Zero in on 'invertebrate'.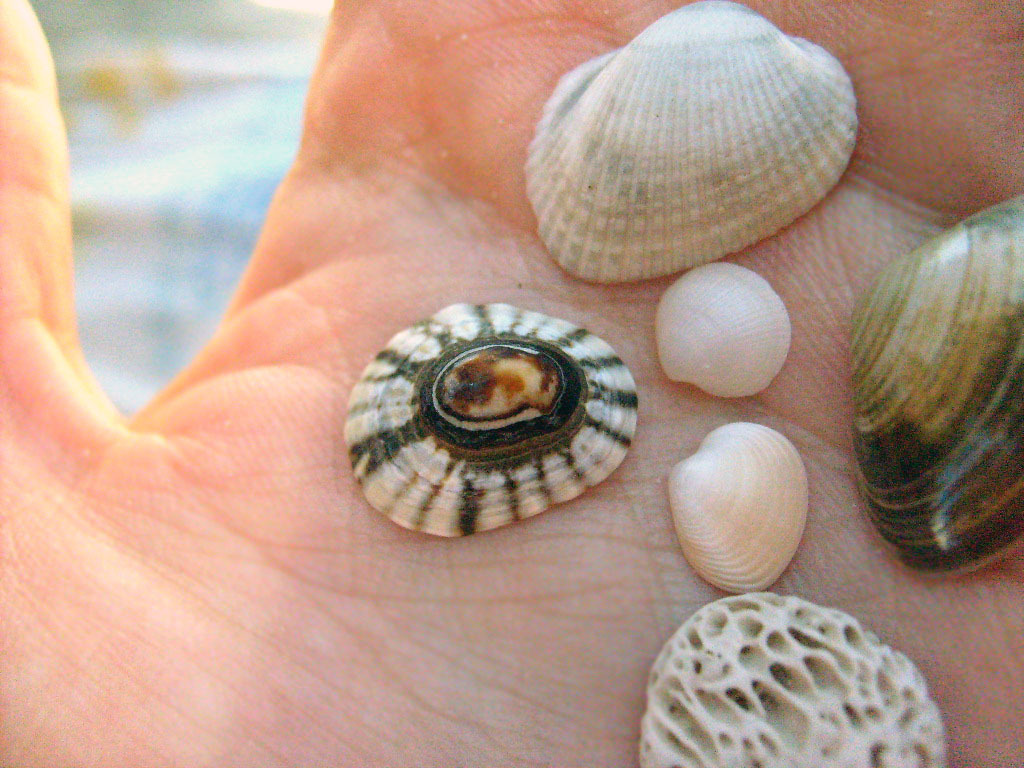
Zeroed in: [634, 591, 946, 766].
